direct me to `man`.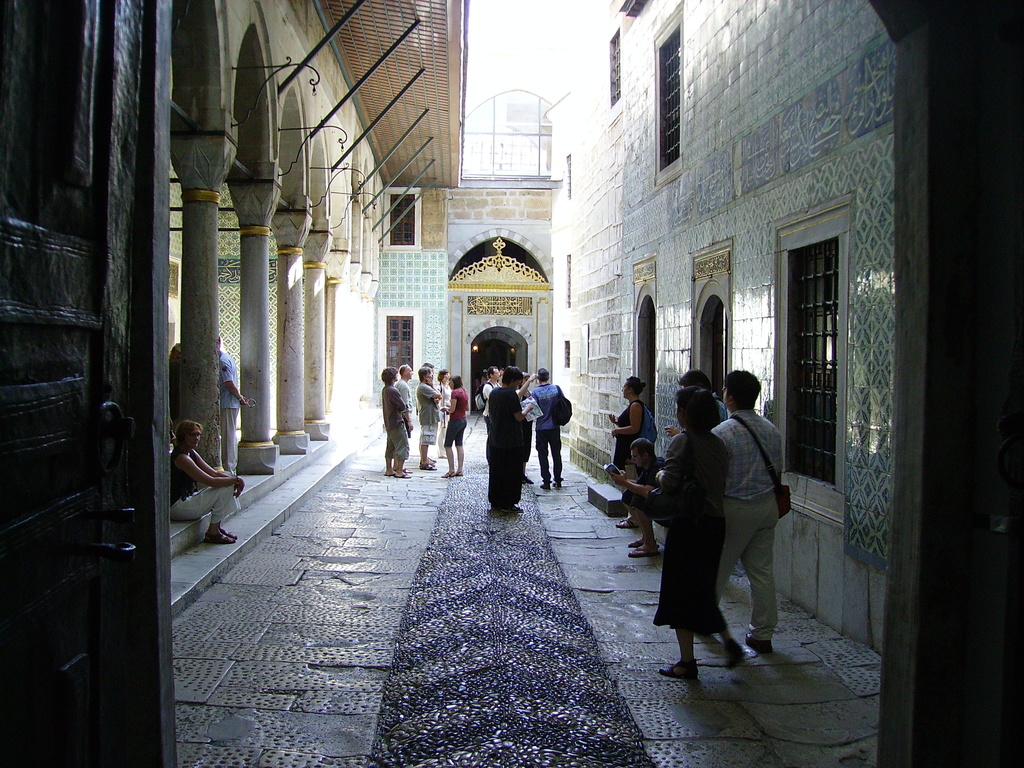
Direction: 220/335/250/477.
